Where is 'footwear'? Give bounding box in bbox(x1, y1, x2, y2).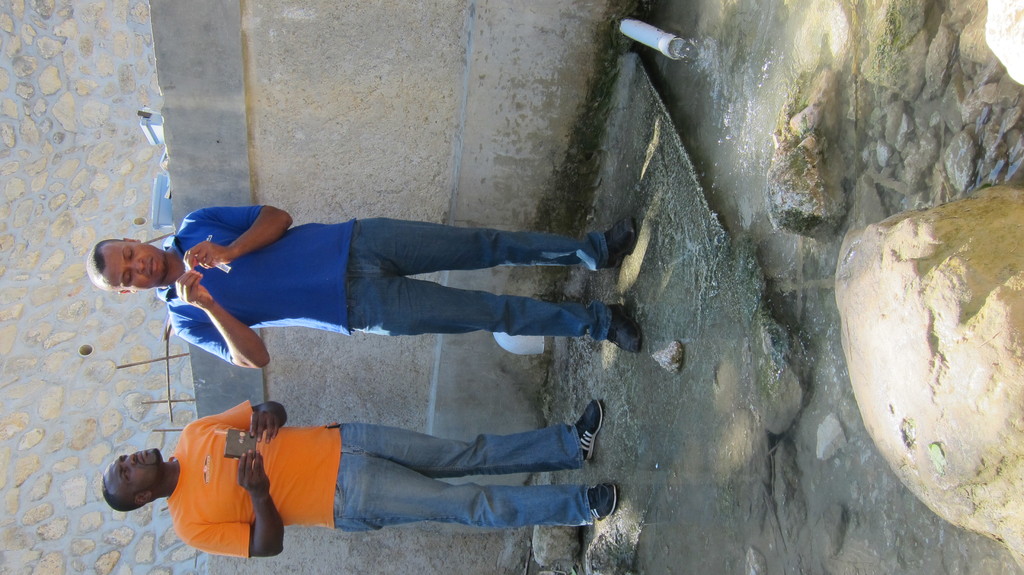
bbox(598, 215, 639, 265).
